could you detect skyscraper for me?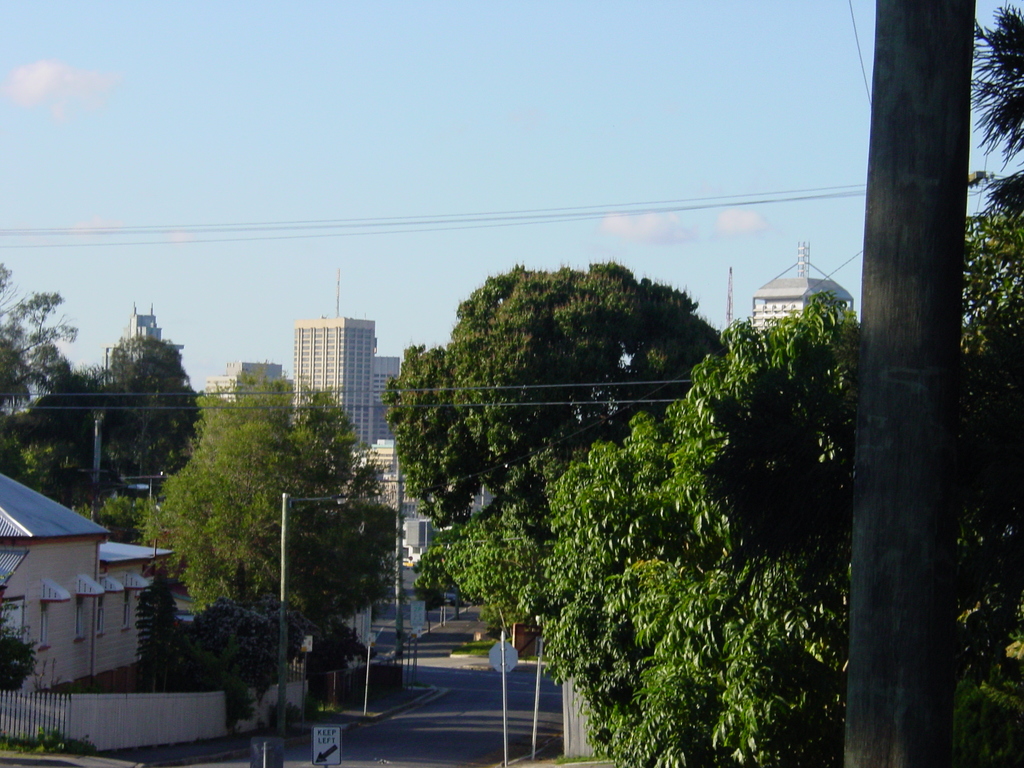
Detection result: 275, 295, 394, 464.
